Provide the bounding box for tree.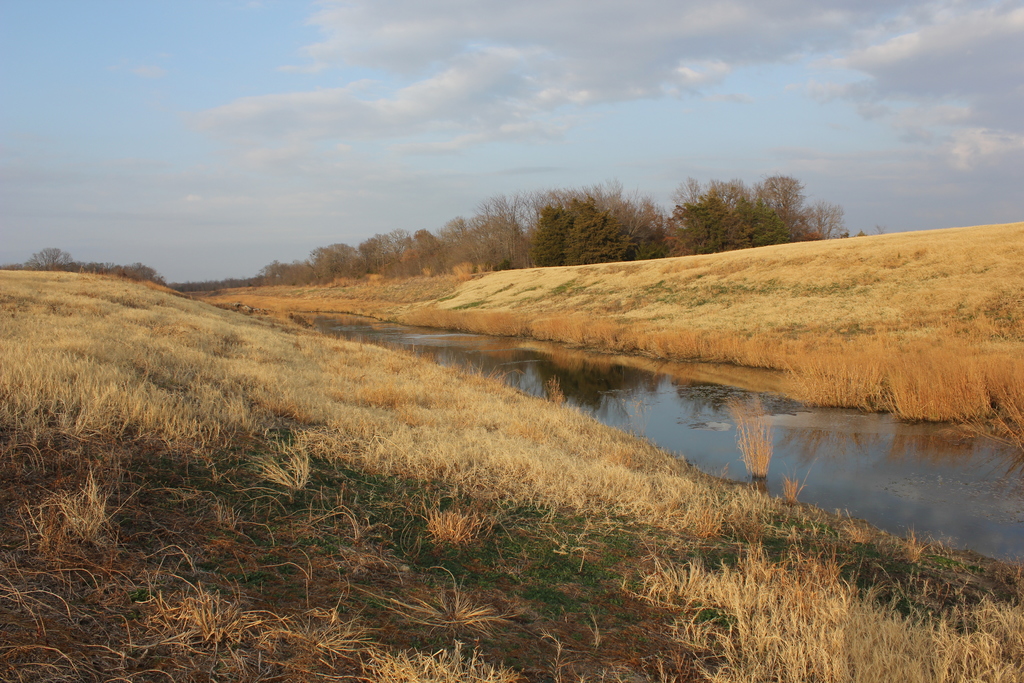
x1=662, y1=161, x2=861, y2=260.
